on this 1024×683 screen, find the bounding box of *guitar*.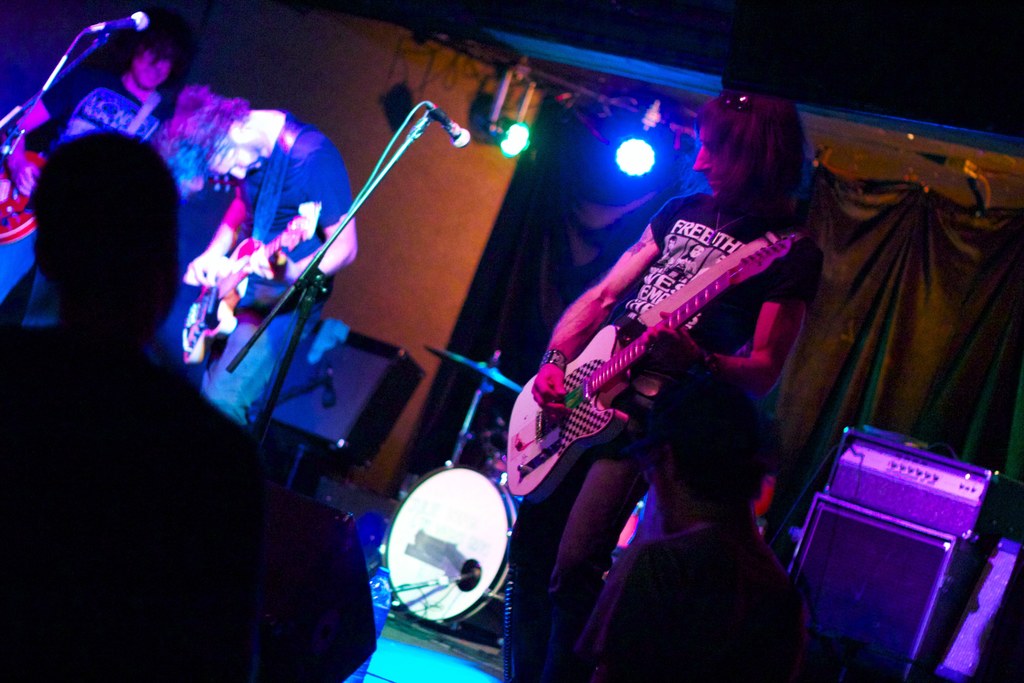
Bounding box: (x1=174, y1=197, x2=330, y2=367).
